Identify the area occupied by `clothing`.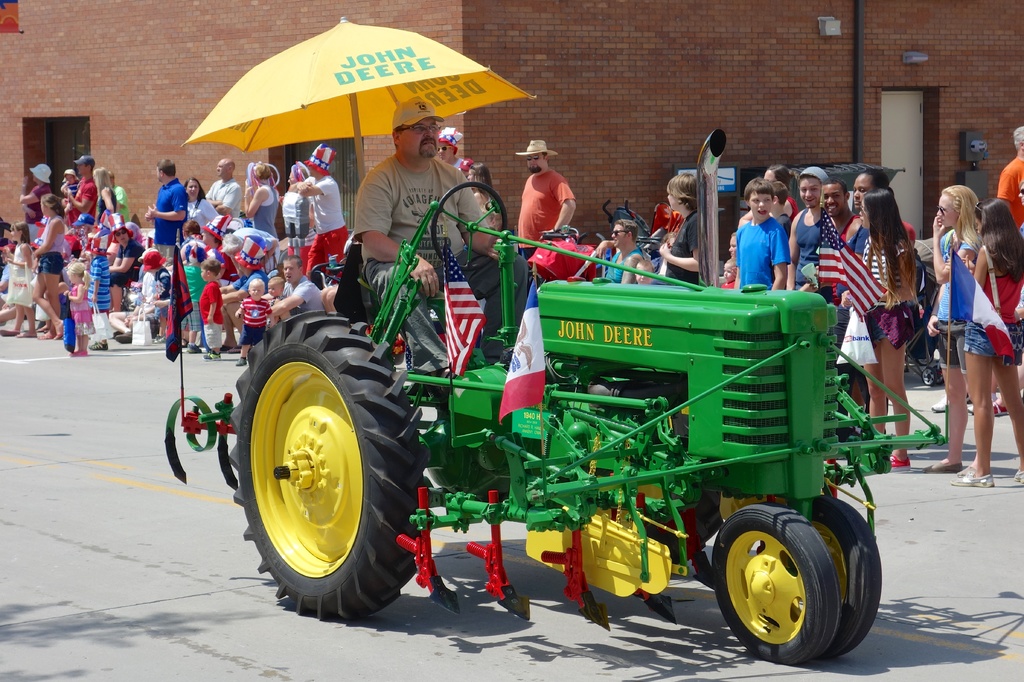
Area: region(738, 221, 783, 285).
